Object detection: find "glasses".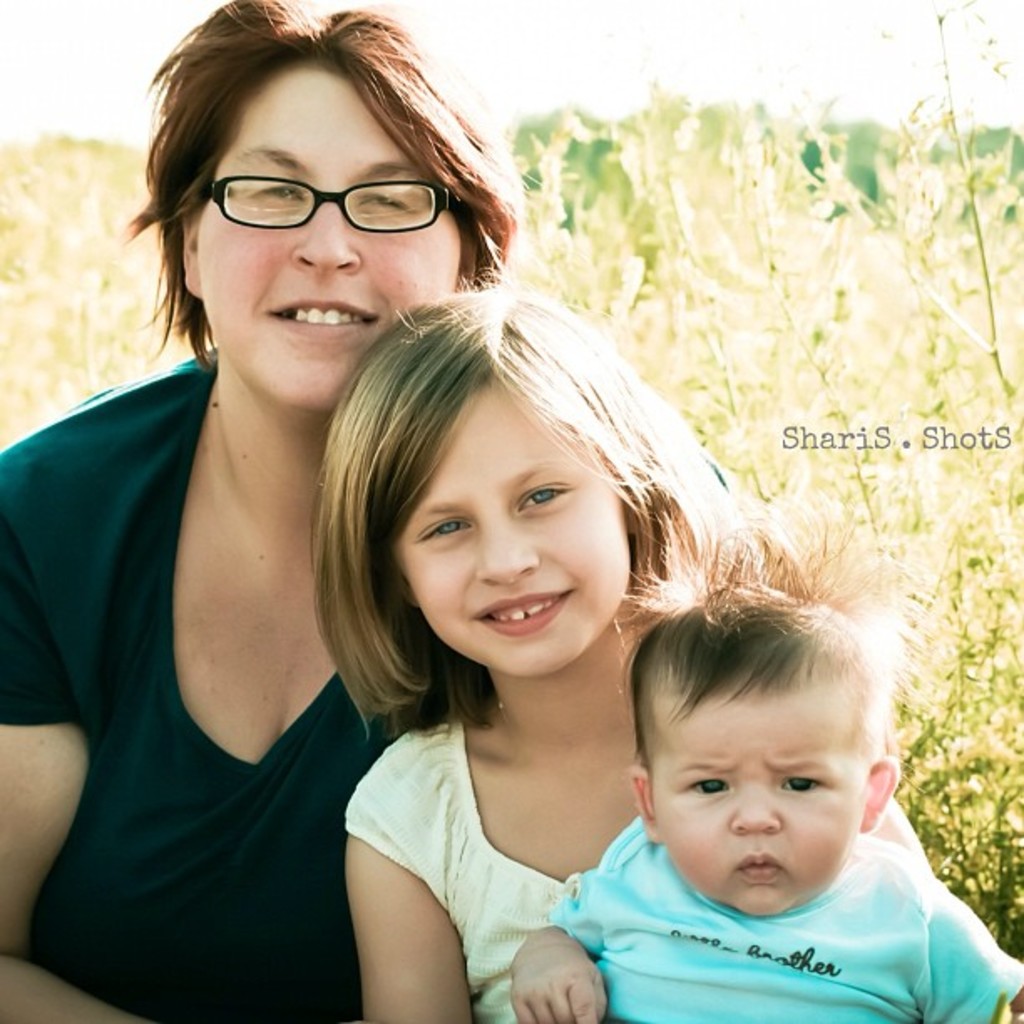
206:171:447:239.
